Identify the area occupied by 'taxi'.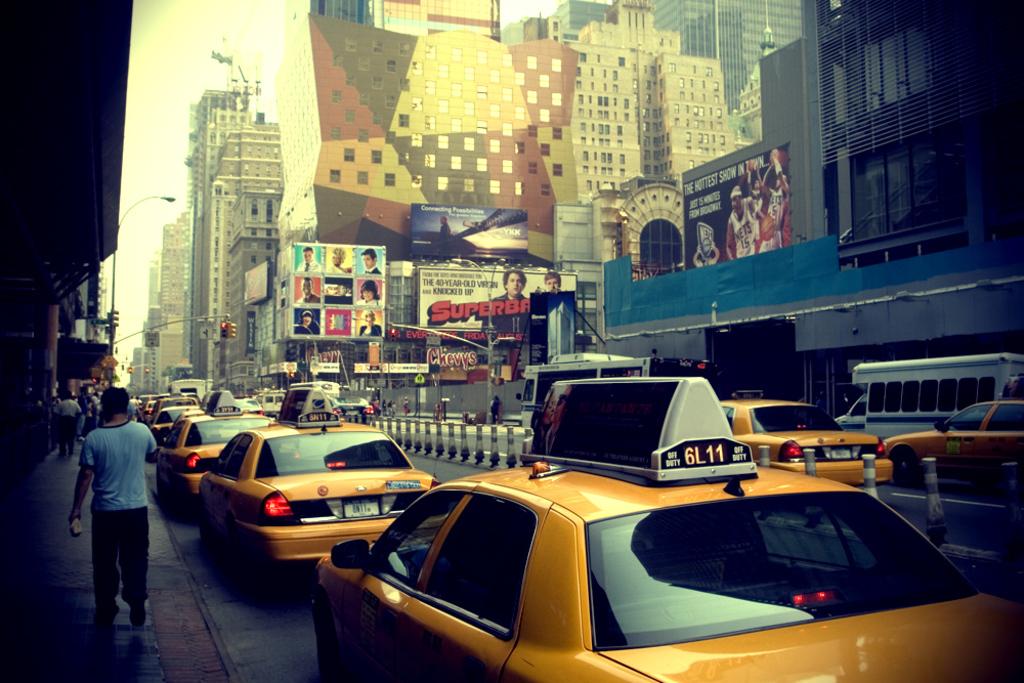
Area: <bbox>712, 397, 903, 490</bbox>.
